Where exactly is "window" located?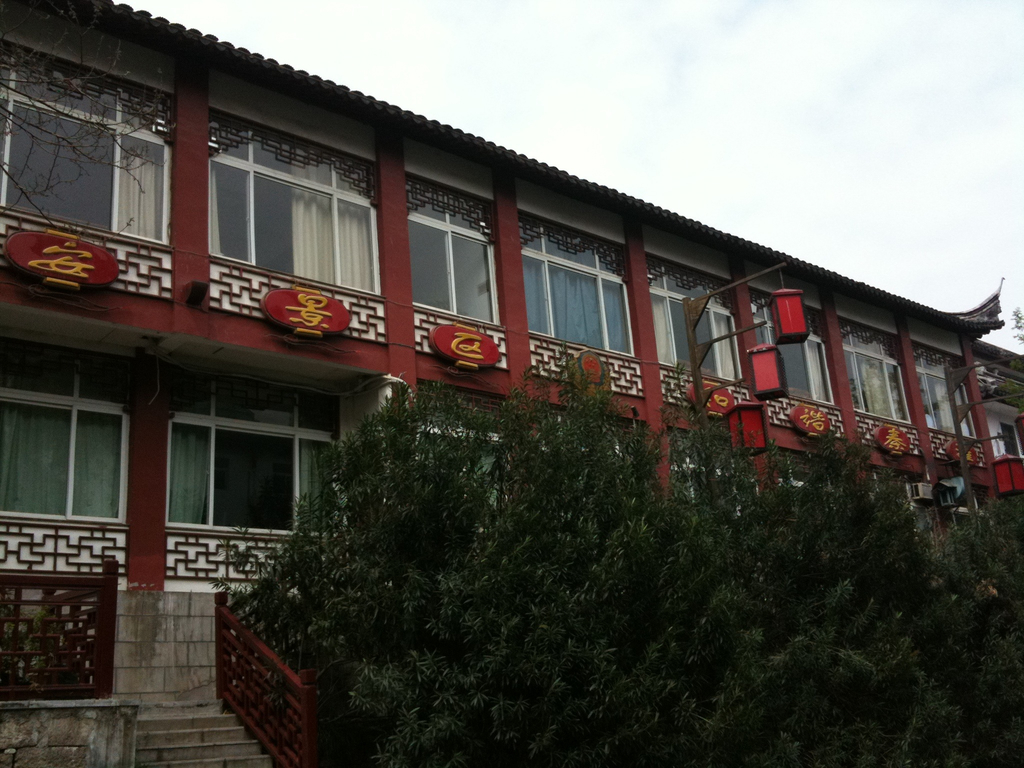
Its bounding box is bbox=[648, 252, 739, 388].
